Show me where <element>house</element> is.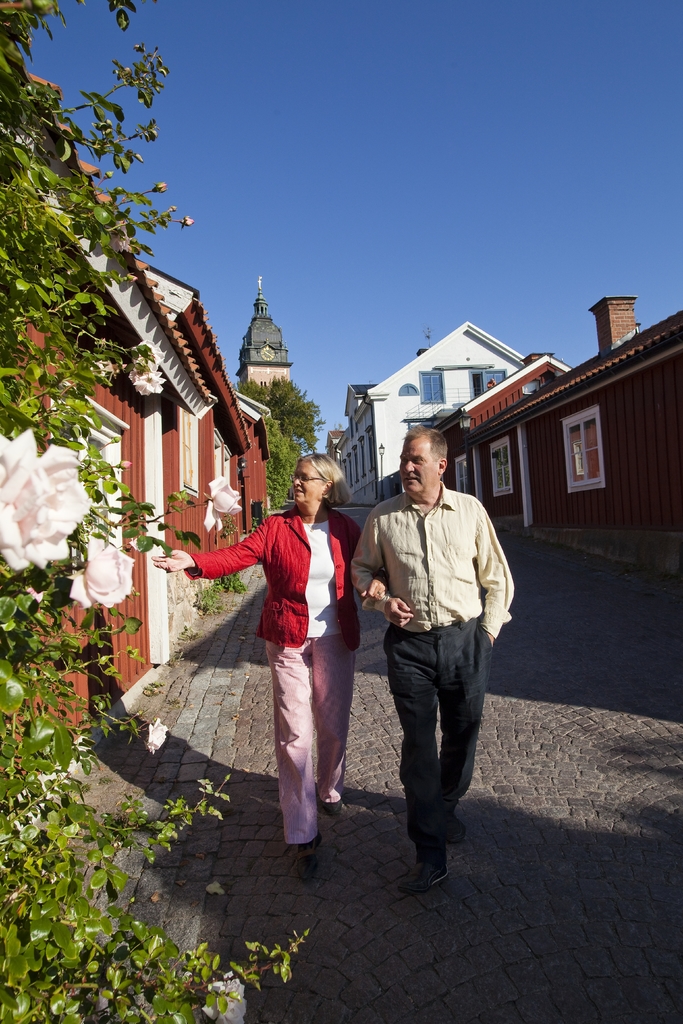
<element>house</element> is at BBox(0, 24, 267, 857).
